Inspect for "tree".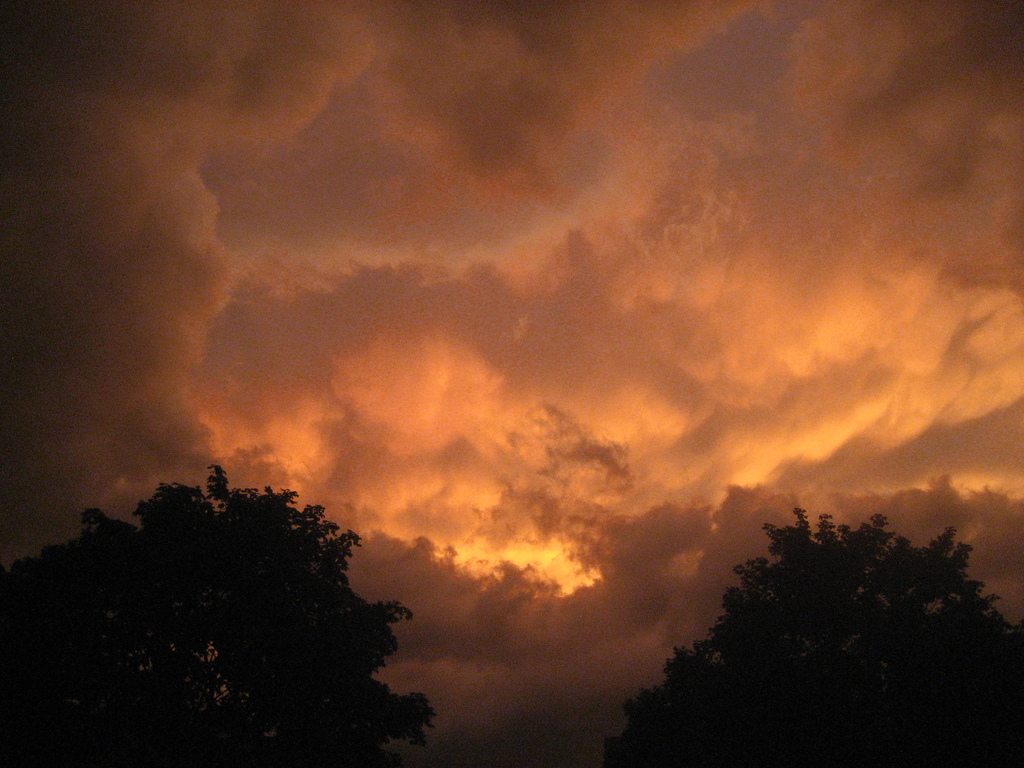
Inspection: 31,447,428,749.
